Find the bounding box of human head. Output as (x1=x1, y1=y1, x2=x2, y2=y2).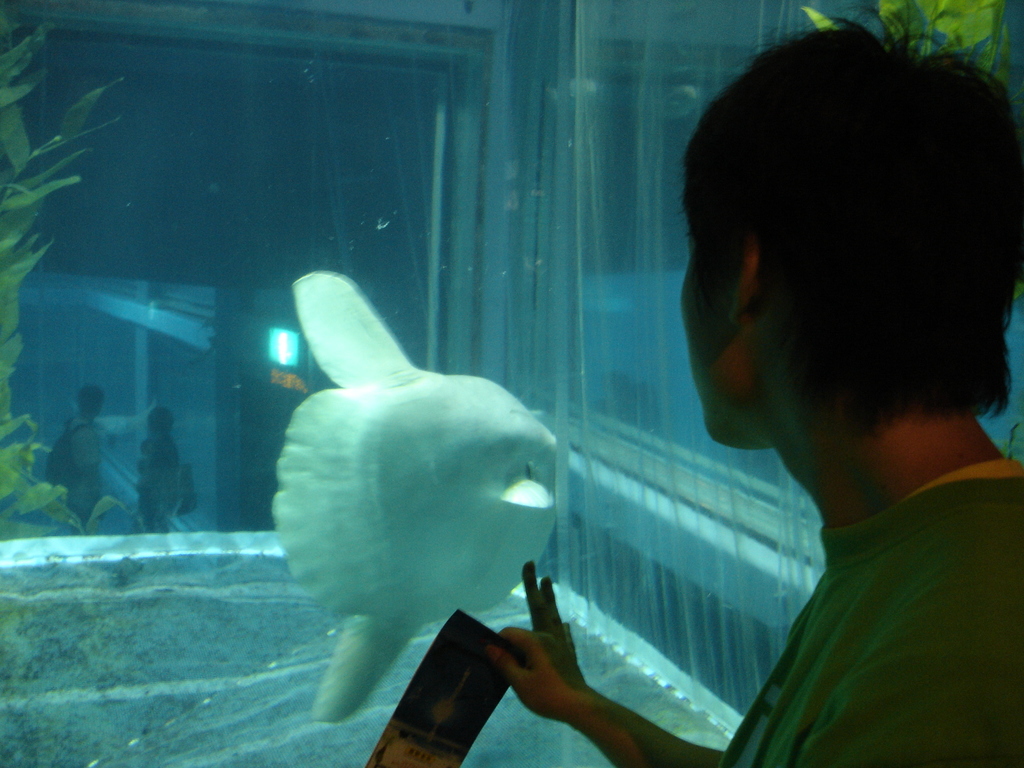
(x1=674, y1=0, x2=1023, y2=452).
